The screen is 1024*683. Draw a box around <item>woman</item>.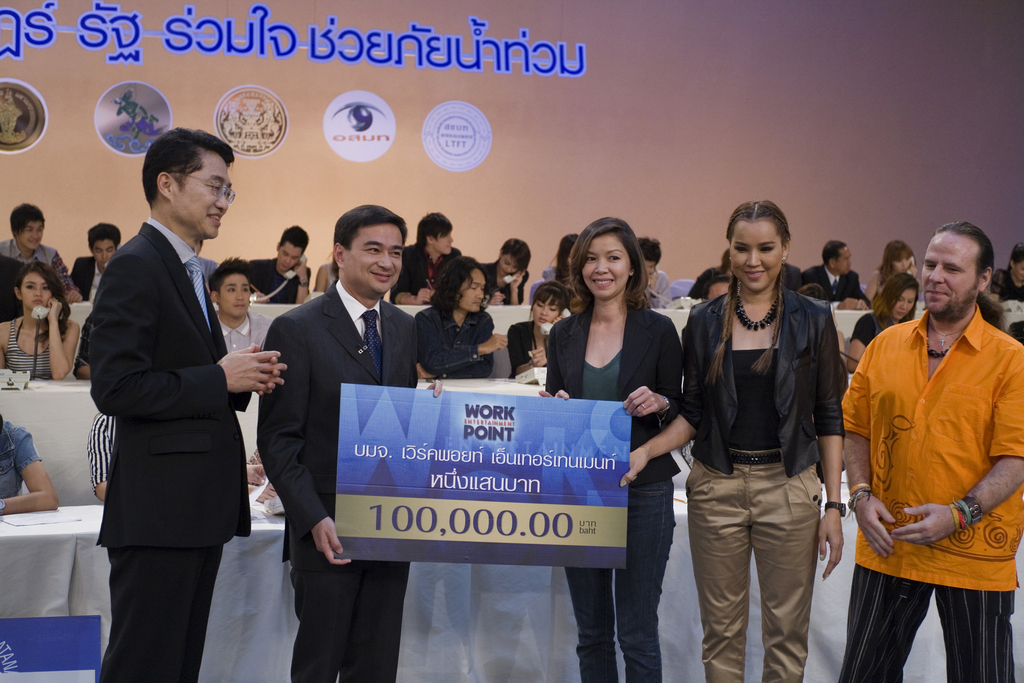
(541, 214, 689, 682).
